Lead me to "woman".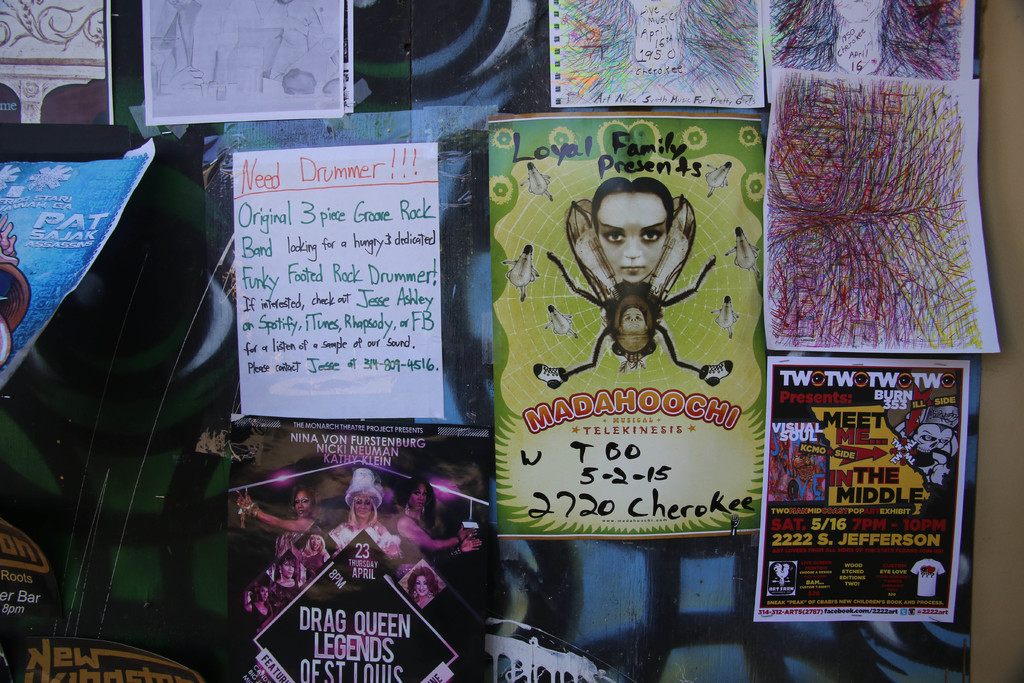
Lead to locate(243, 582, 270, 630).
